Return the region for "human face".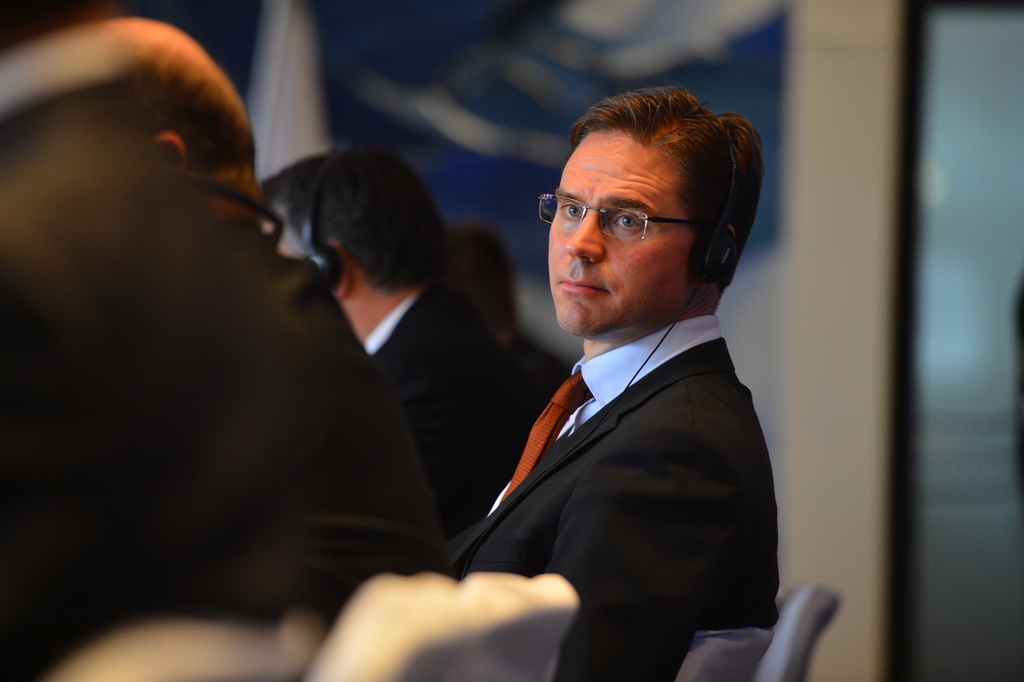
545, 127, 696, 340.
